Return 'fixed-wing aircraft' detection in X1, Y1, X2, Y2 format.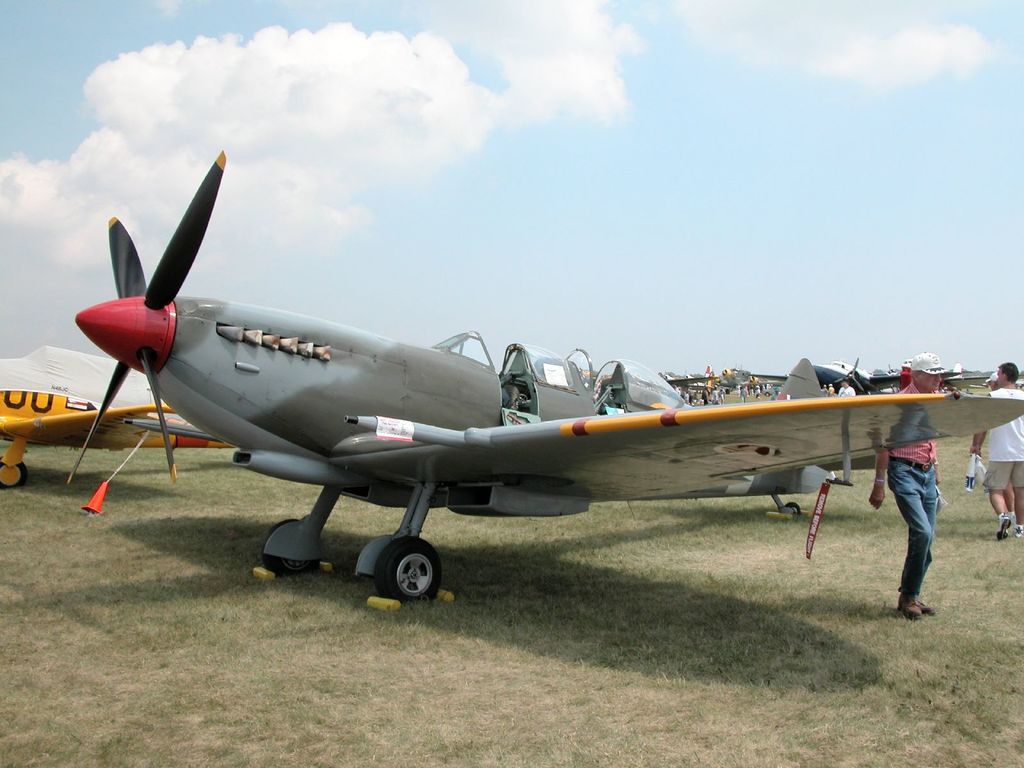
808, 356, 991, 397.
